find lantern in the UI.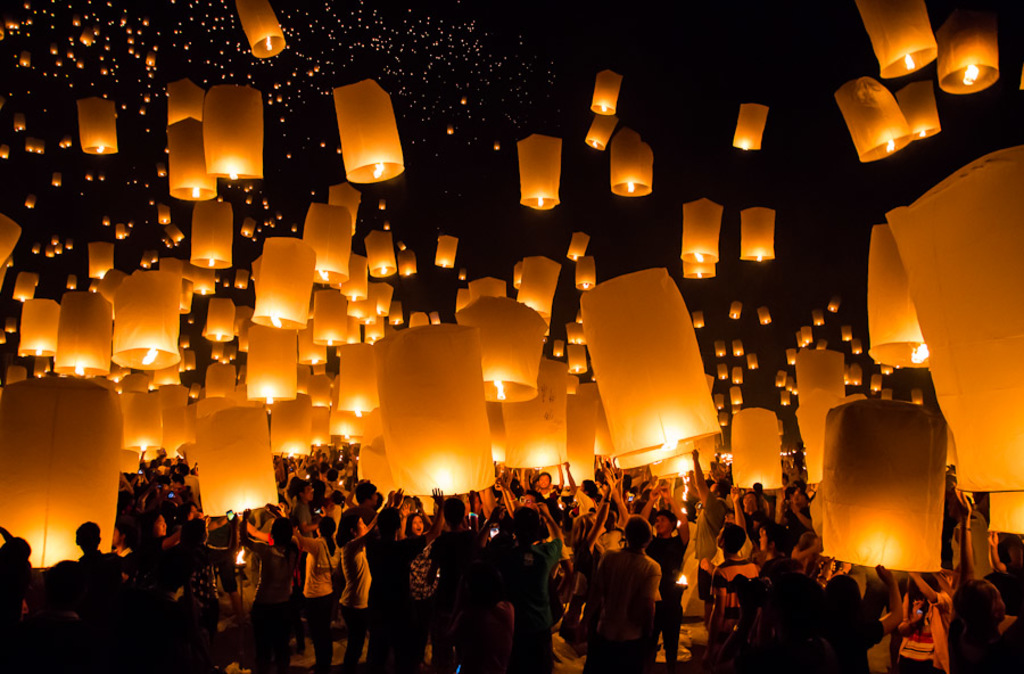
UI element at 869 224 925 369.
